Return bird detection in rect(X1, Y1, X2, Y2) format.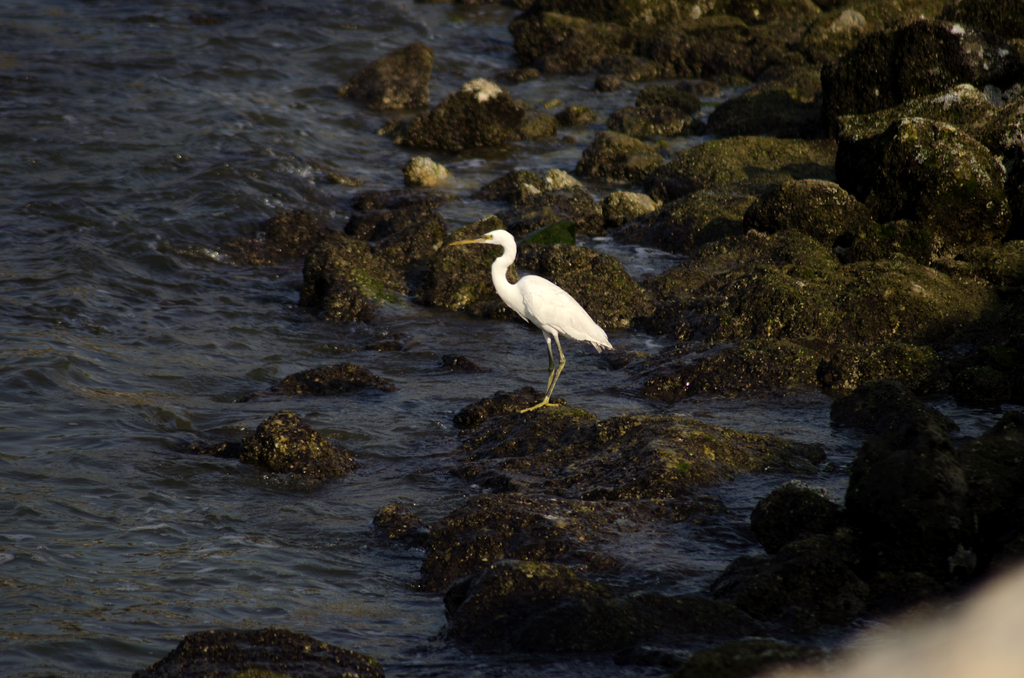
rect(463, 220, 618, 407).
